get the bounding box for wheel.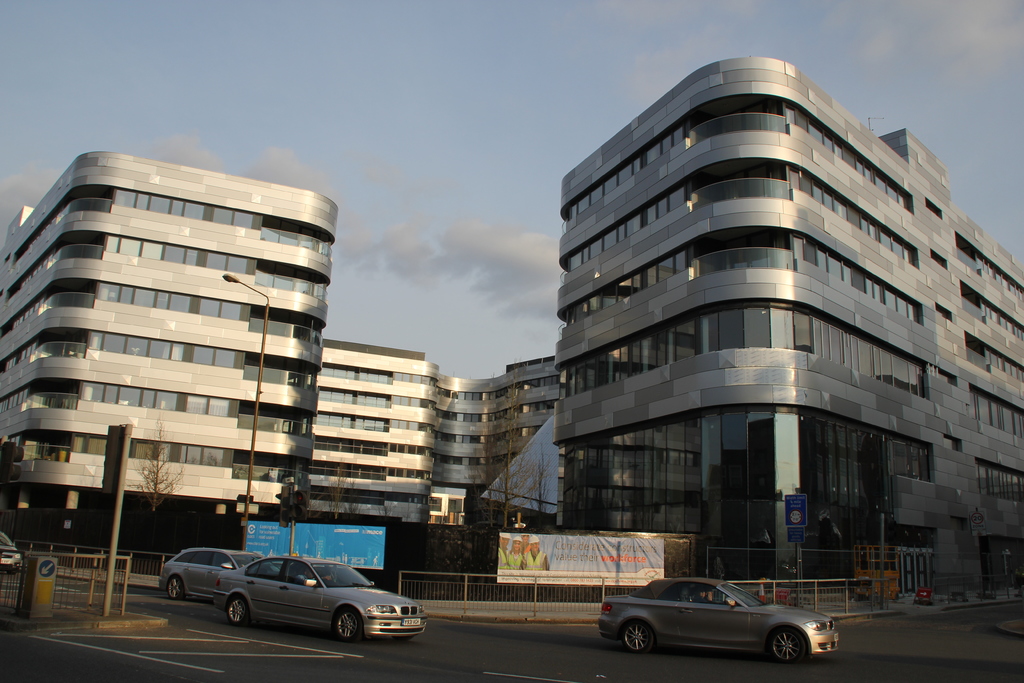
x1=622, y1=620, x2=653, y2=652.
